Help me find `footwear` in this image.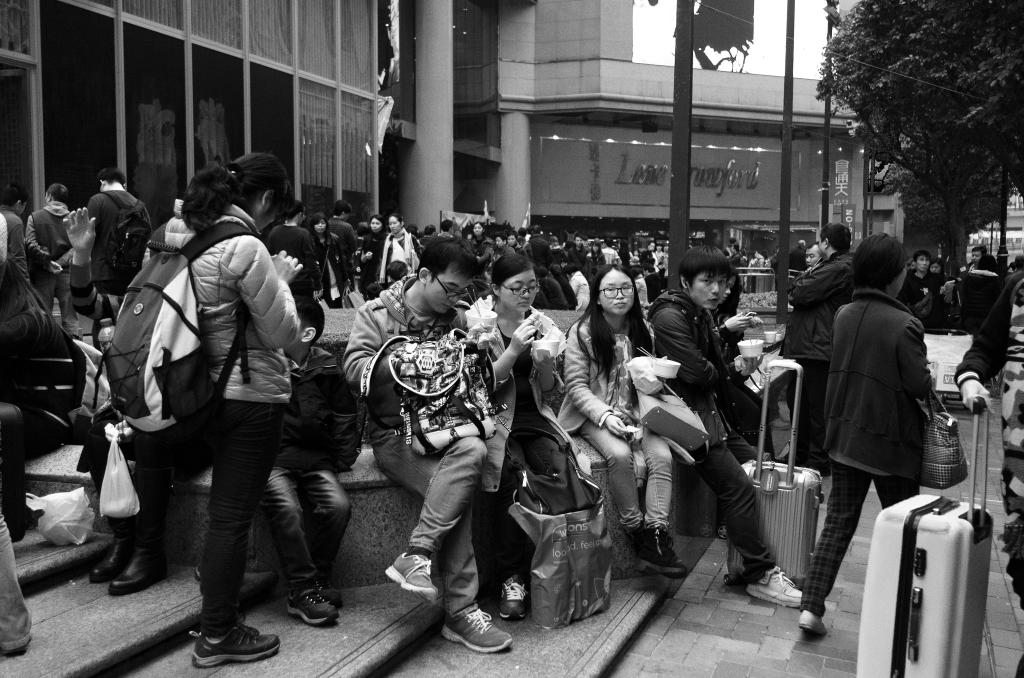
Found it: select_region(317, 576, 348, 608).
